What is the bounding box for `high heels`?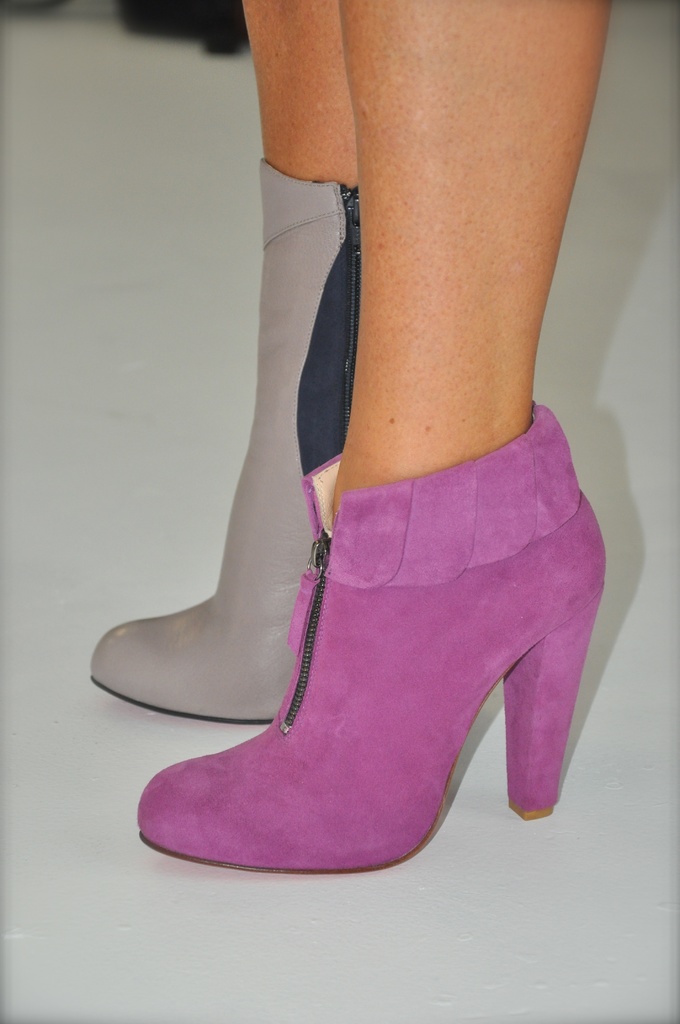
bbox=[139, 403, 613, 869].
